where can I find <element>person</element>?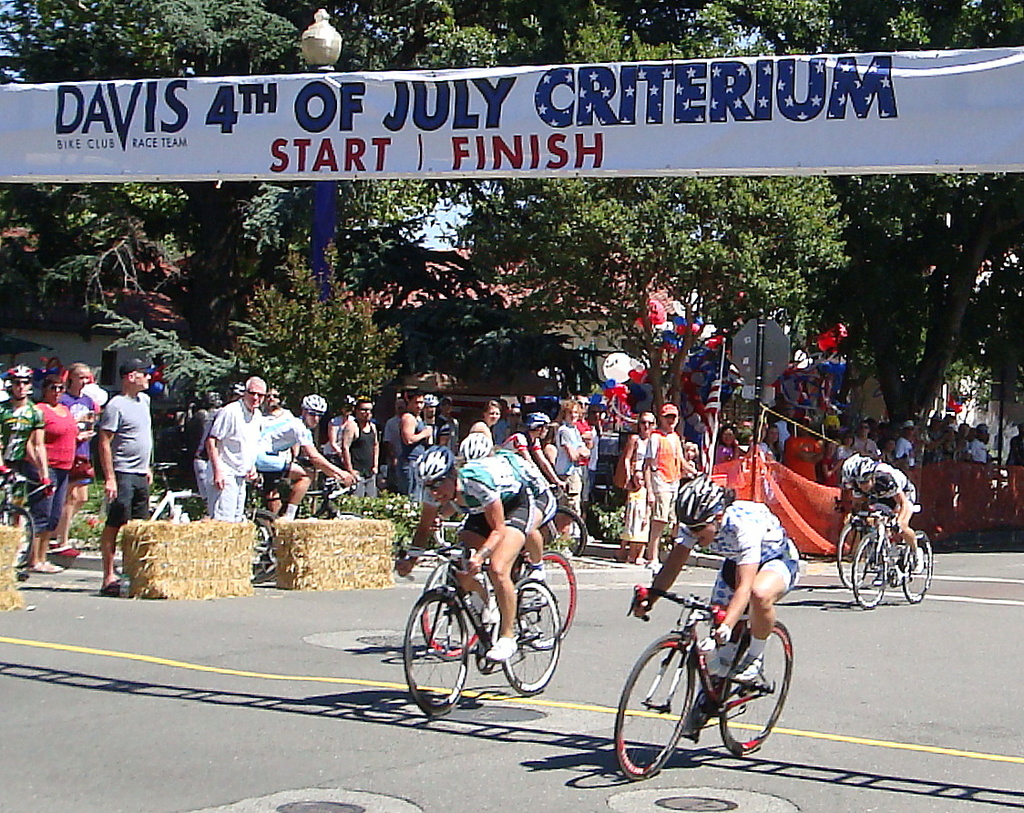
You can find it at box(54, 358, 95, 547).
